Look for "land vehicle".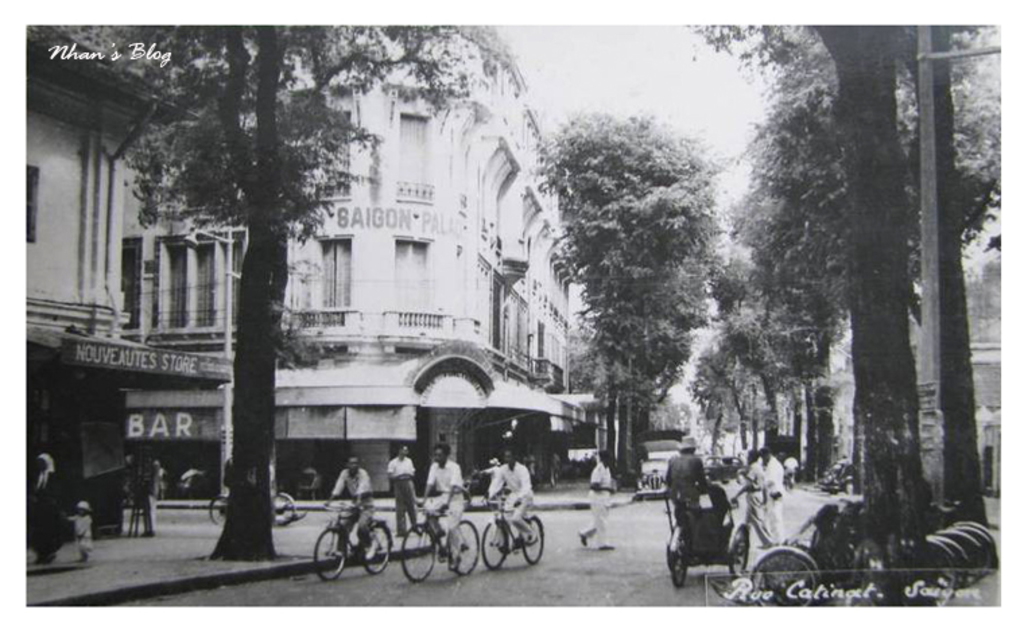
Found: 482,504,544,570.
